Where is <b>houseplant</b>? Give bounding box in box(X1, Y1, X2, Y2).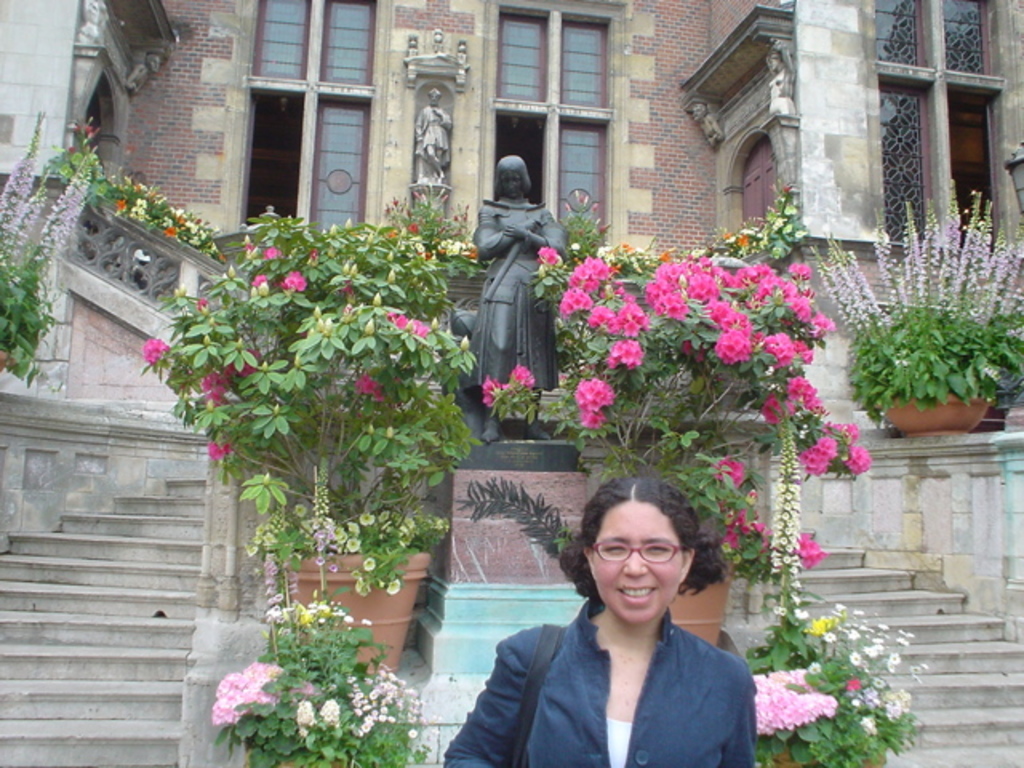
box(837, 198, 1019, 472).
